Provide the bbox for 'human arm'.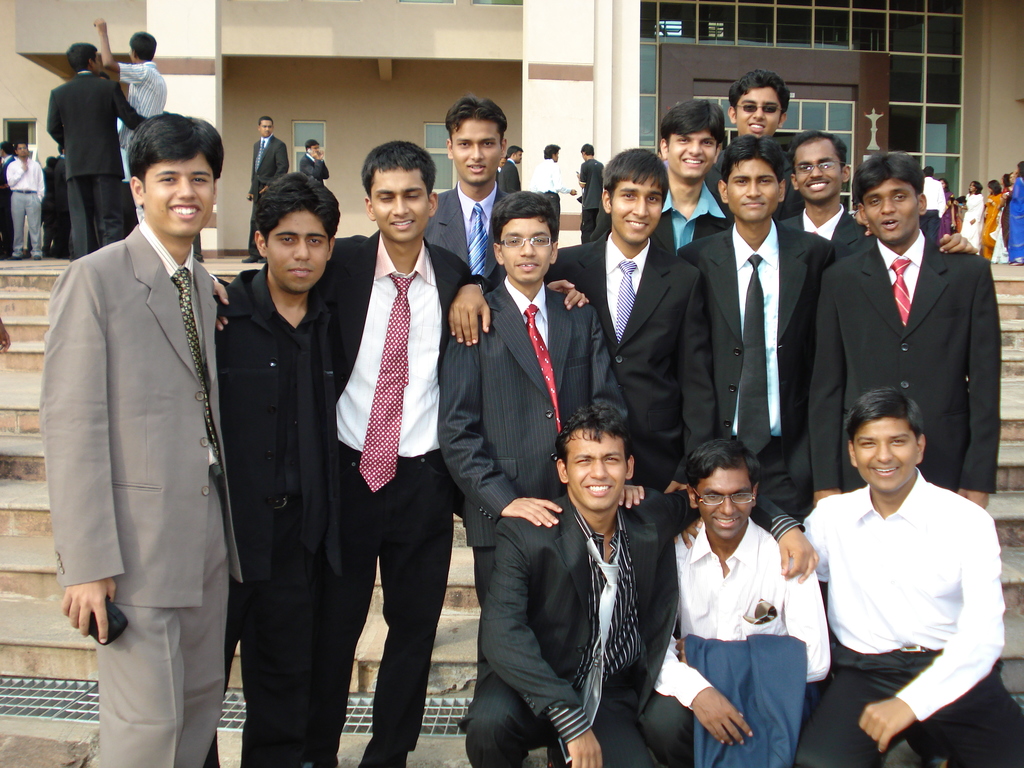
(x1=449, y1=267, x2=495, y2=346).
